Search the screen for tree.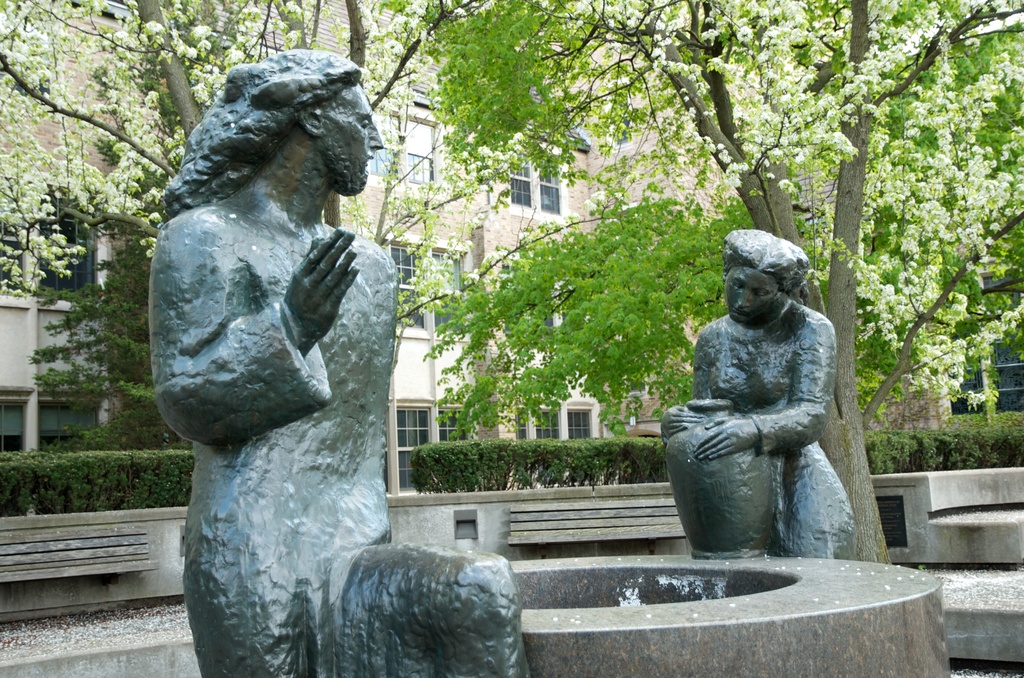
Found at [x1=0, y1=0, x2=471, y2=449].
